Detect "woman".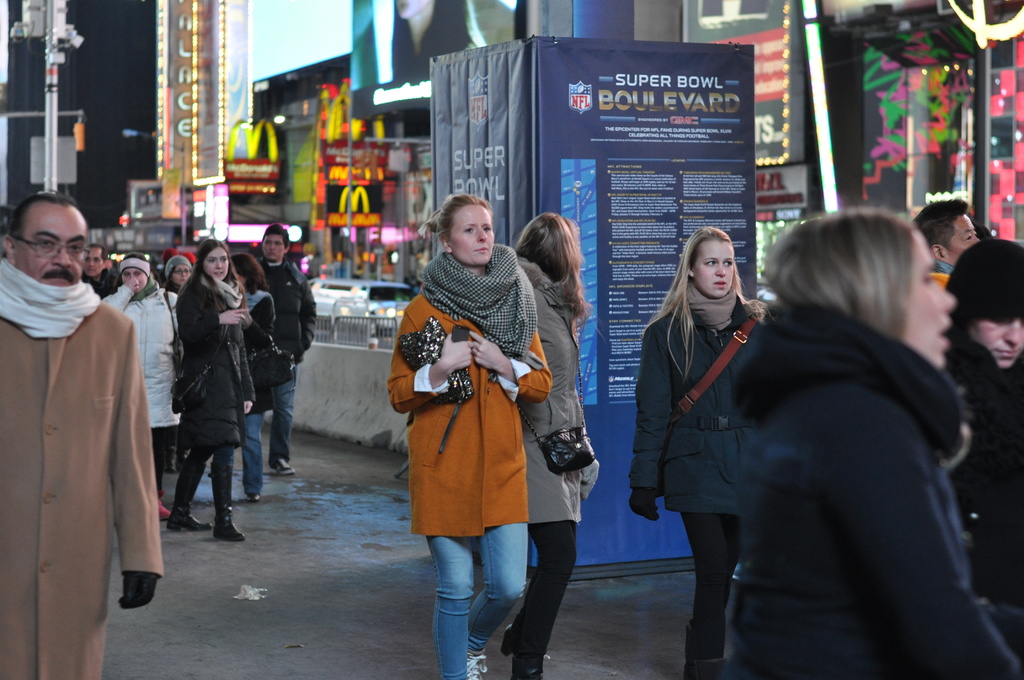
Detected at [left=511, top=214, right=609, bottom=679].
